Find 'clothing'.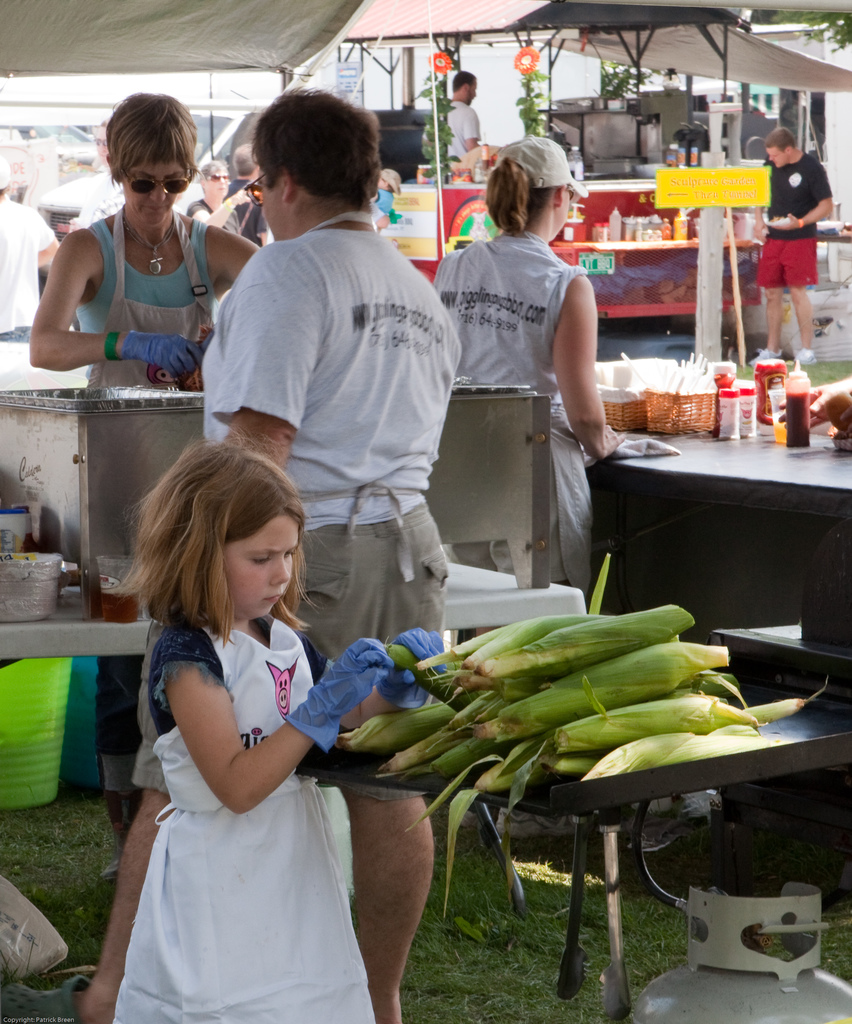
<box>197,228,469,811</box>.
